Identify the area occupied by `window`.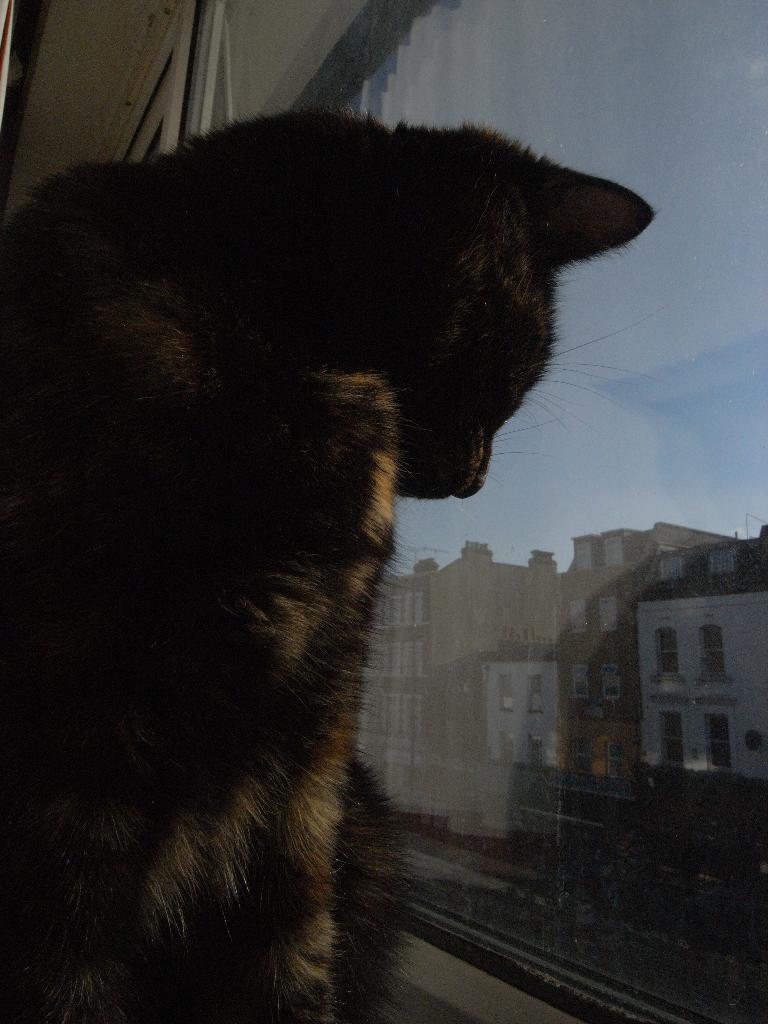
Area: 576/737/588/777.
